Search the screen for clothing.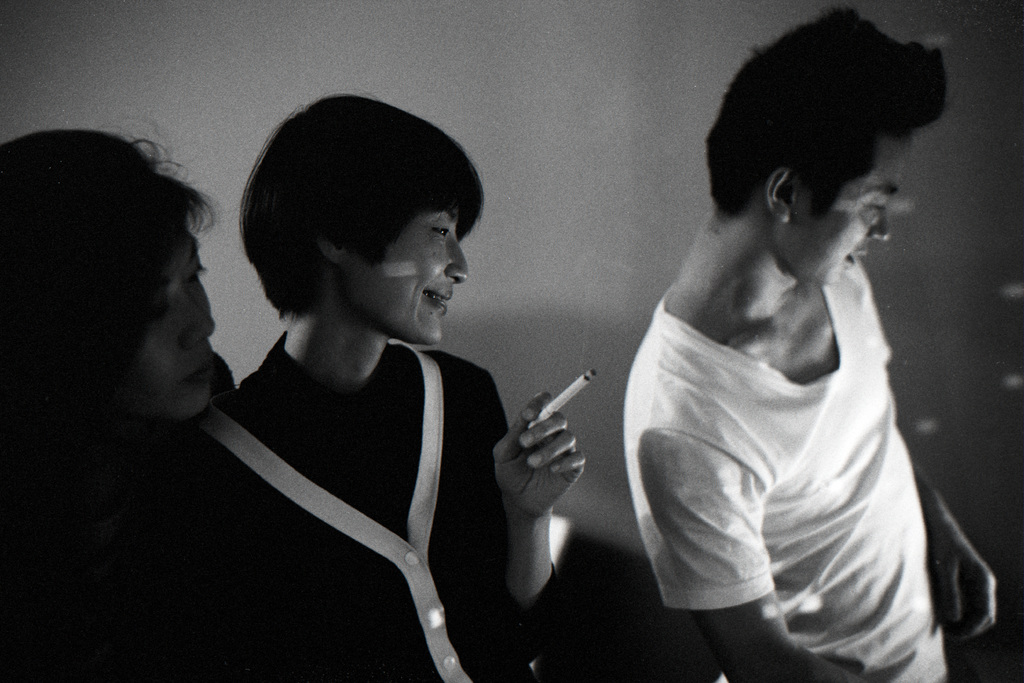
Found at <box>164,336,567,682</box>.
